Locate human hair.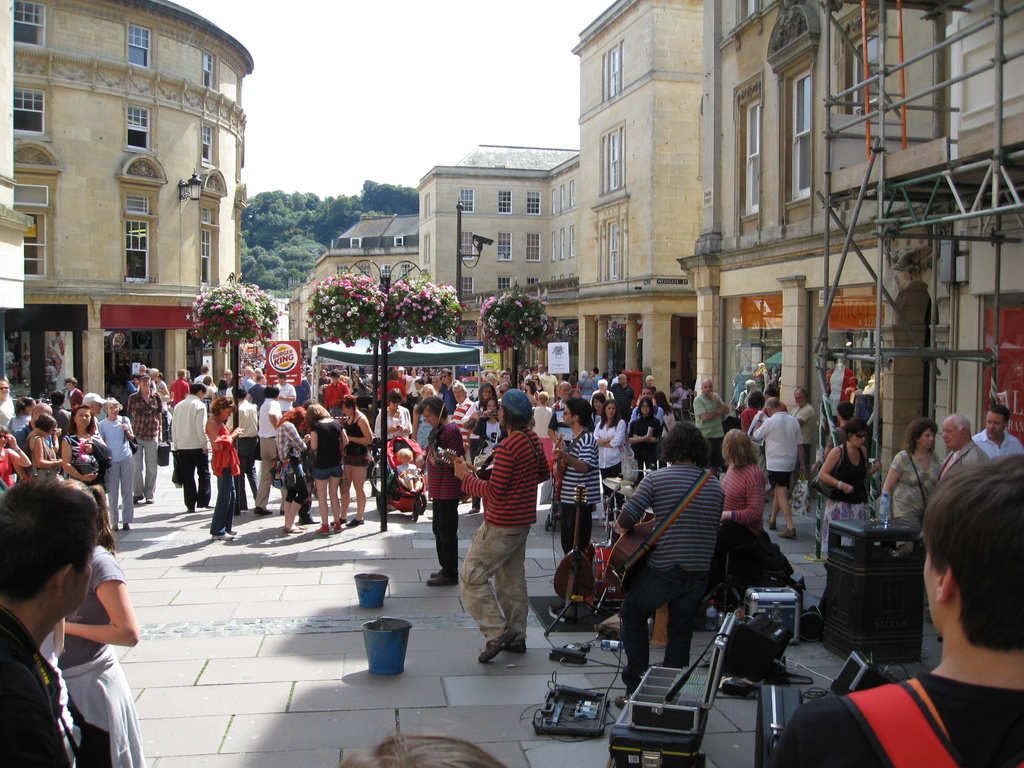
Bounding box: bbox(637, 396, 655, 416).
